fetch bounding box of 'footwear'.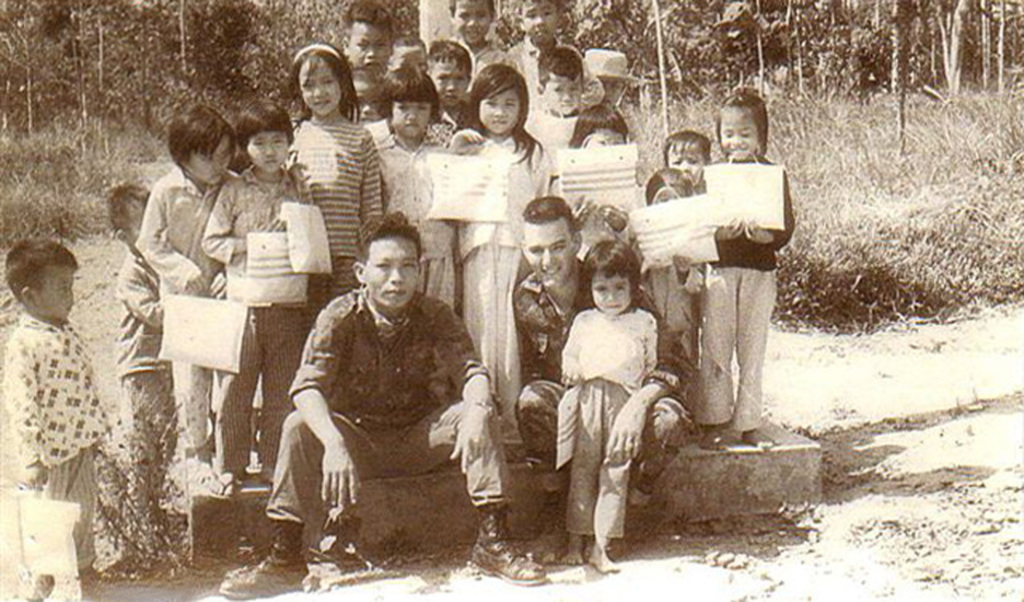
Bbox: box(699, 430, 724, 448).
